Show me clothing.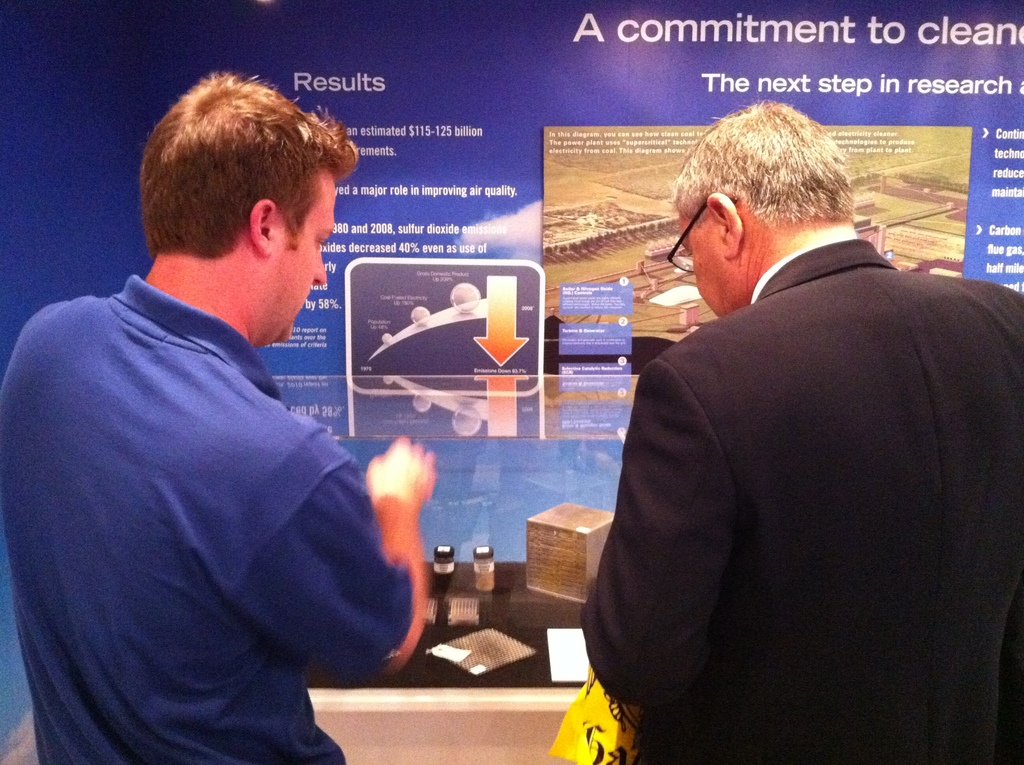
clothing is here: <box>27,193,422,763</box>.
